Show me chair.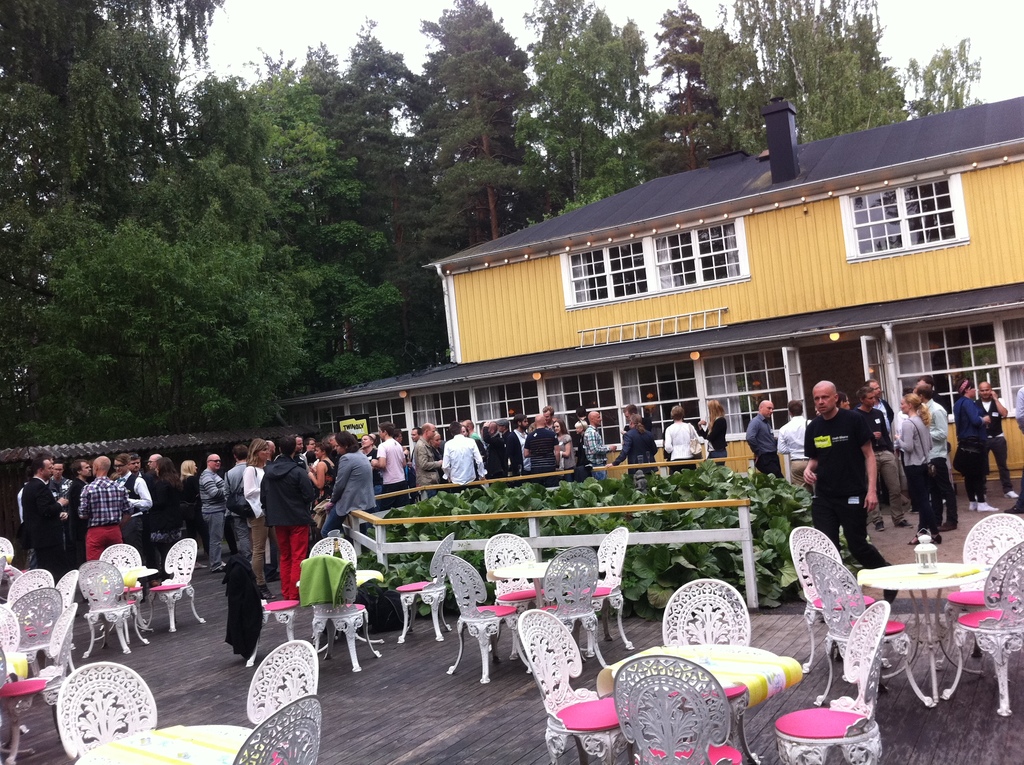
chair is here: BBox(803, 558, 864, 706).
